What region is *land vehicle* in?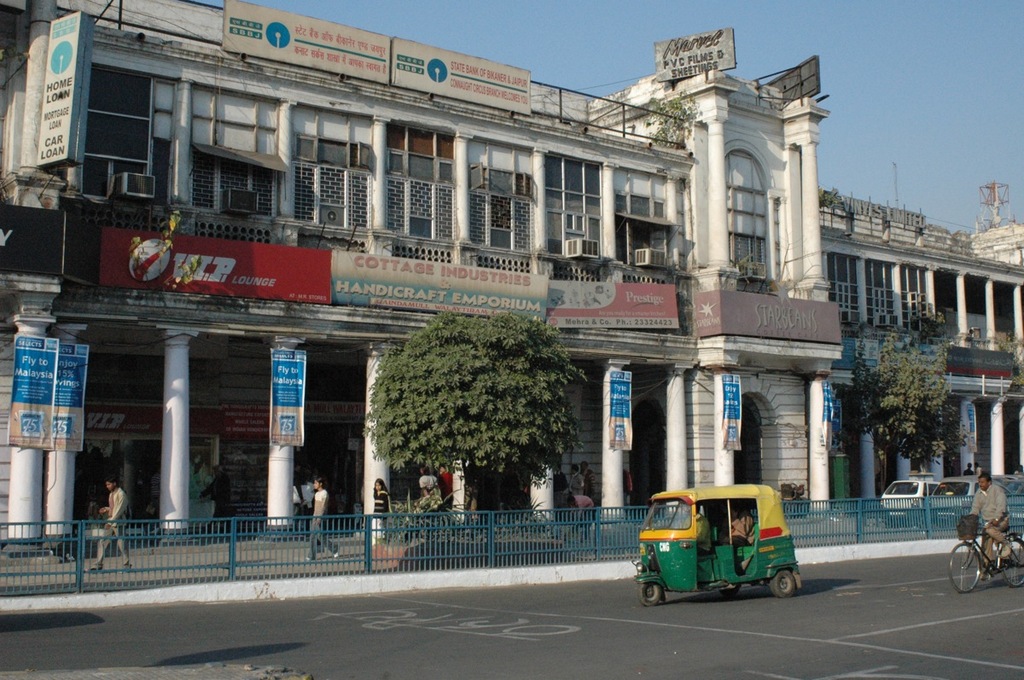
BBox(948, 518, 1023, 590).
